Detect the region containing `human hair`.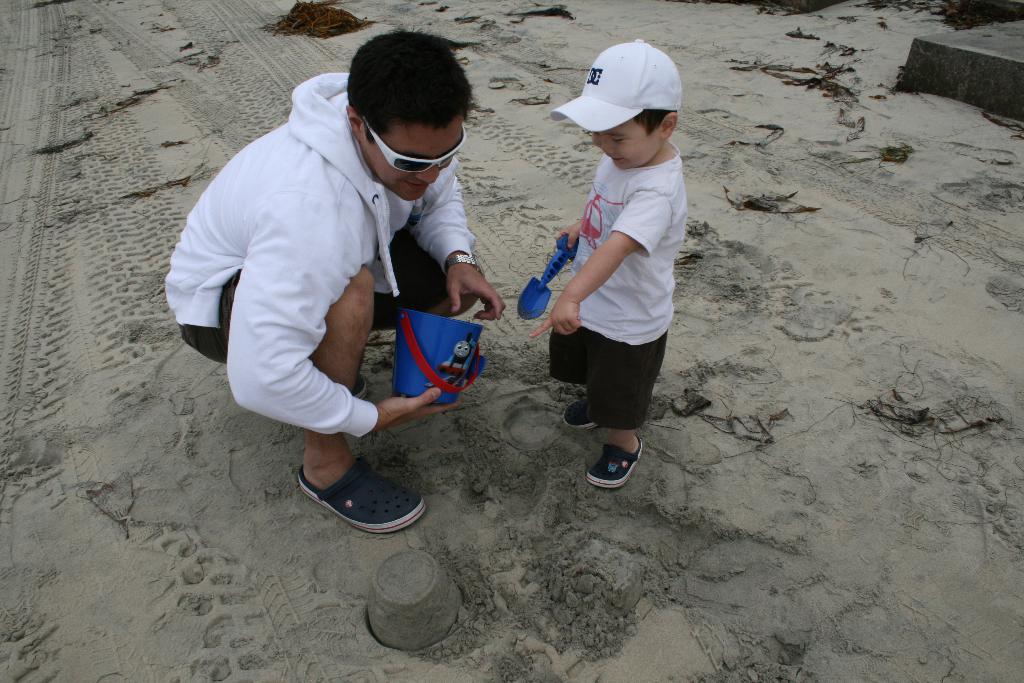
632 109 668 134.
